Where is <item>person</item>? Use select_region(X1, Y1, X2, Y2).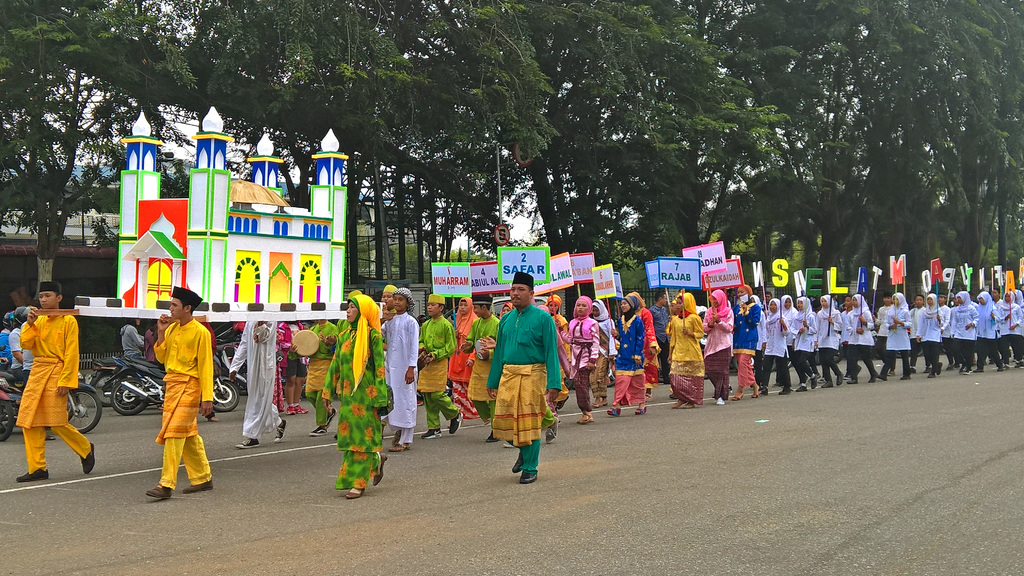
select_region(991, 287, 1000, 345).
